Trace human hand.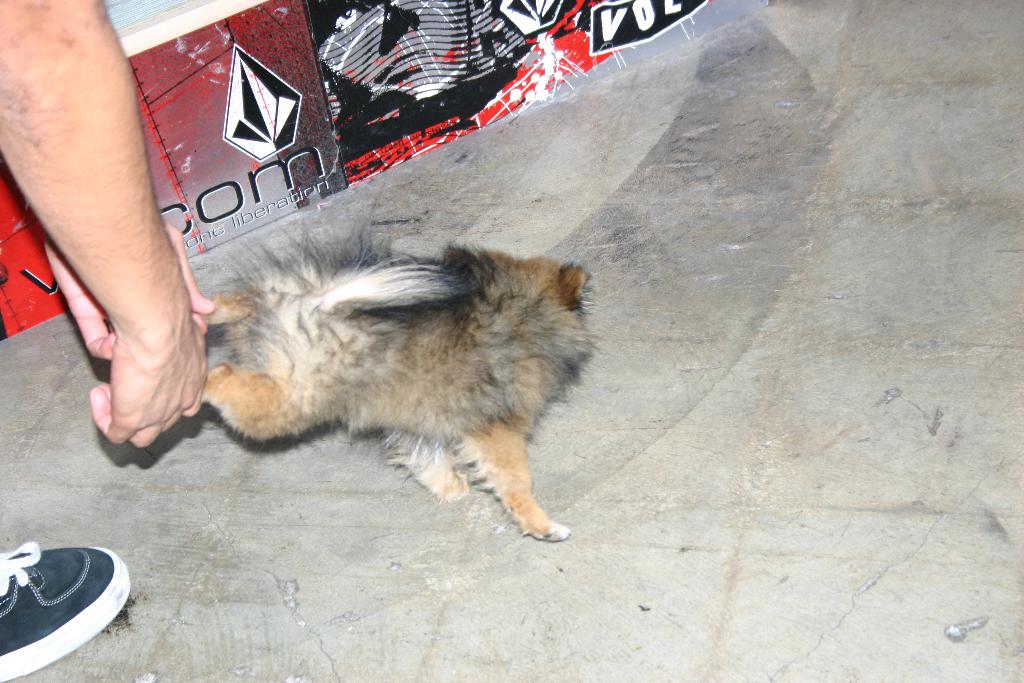
Traced to 40 226 216 366.
